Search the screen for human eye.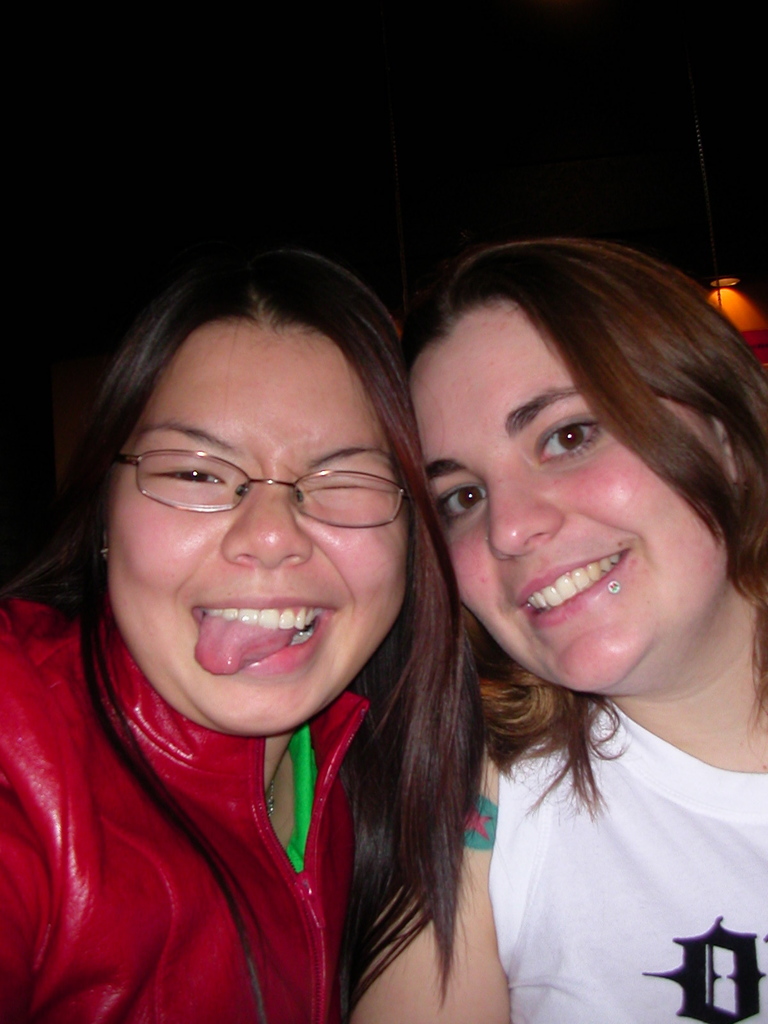
Found at 436 478 486 524.
